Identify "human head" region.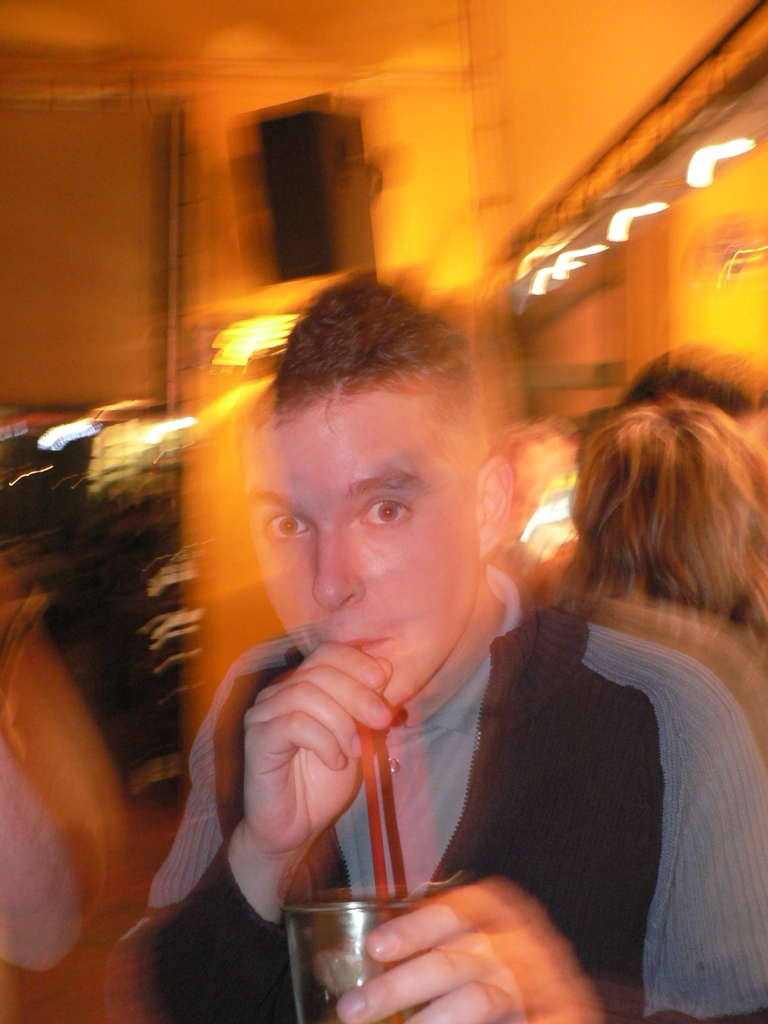
Region: [x1=225, y1=269, x2=490, y2=677].
